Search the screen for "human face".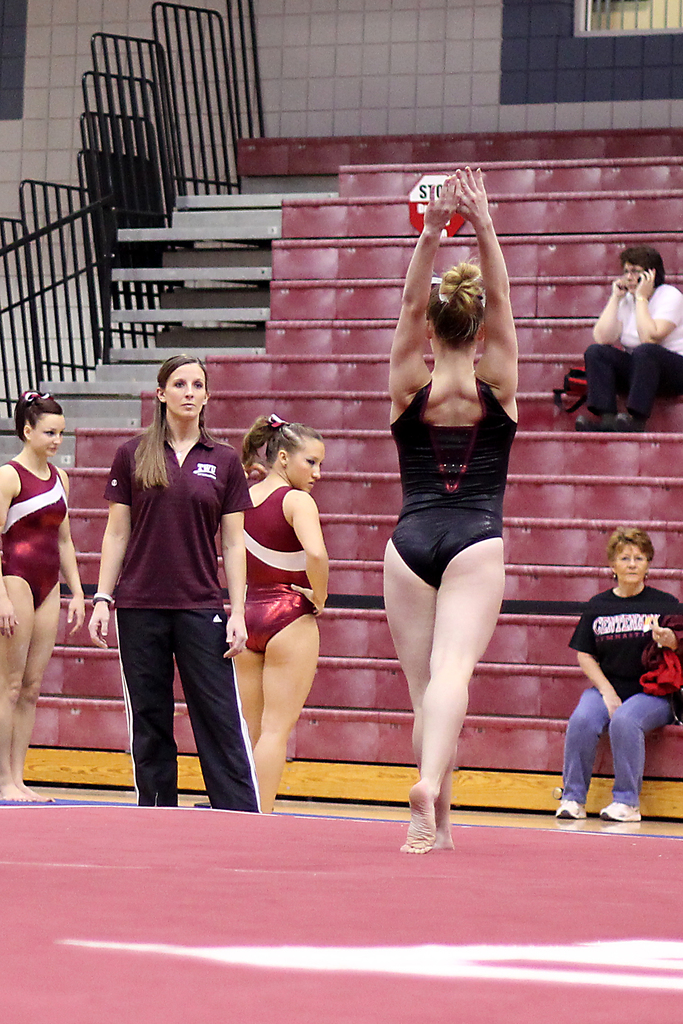
Found at crop(167, 364, 207, 420).
